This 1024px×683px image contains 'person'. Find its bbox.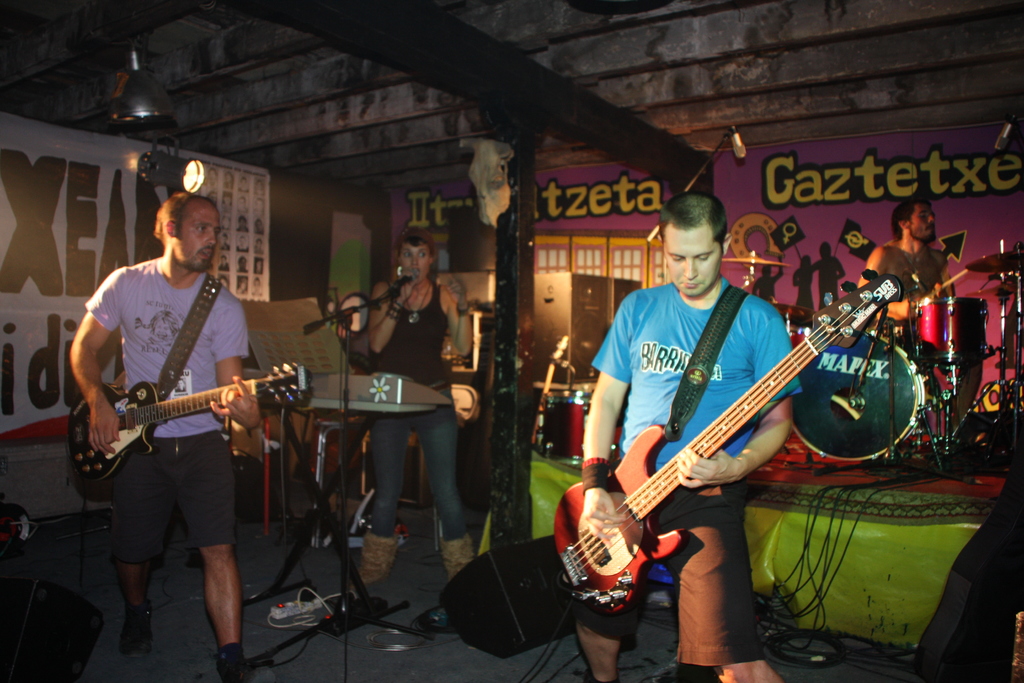
<region>568, 189, 797, 682</region>.
